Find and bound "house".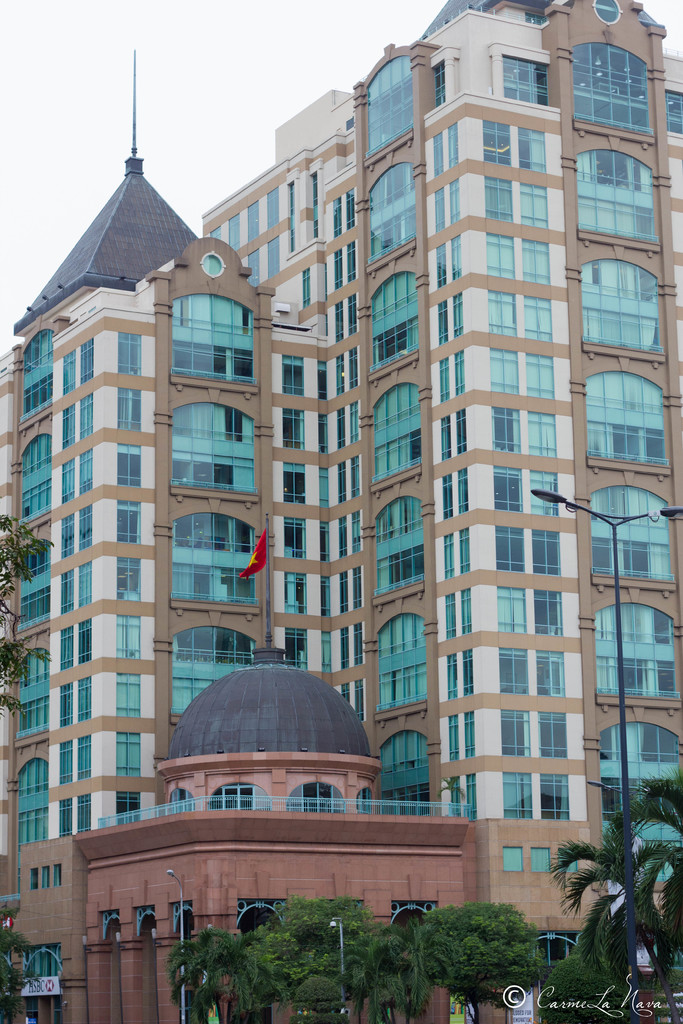
Bound: Rect(0, 834, 88, 1011).
